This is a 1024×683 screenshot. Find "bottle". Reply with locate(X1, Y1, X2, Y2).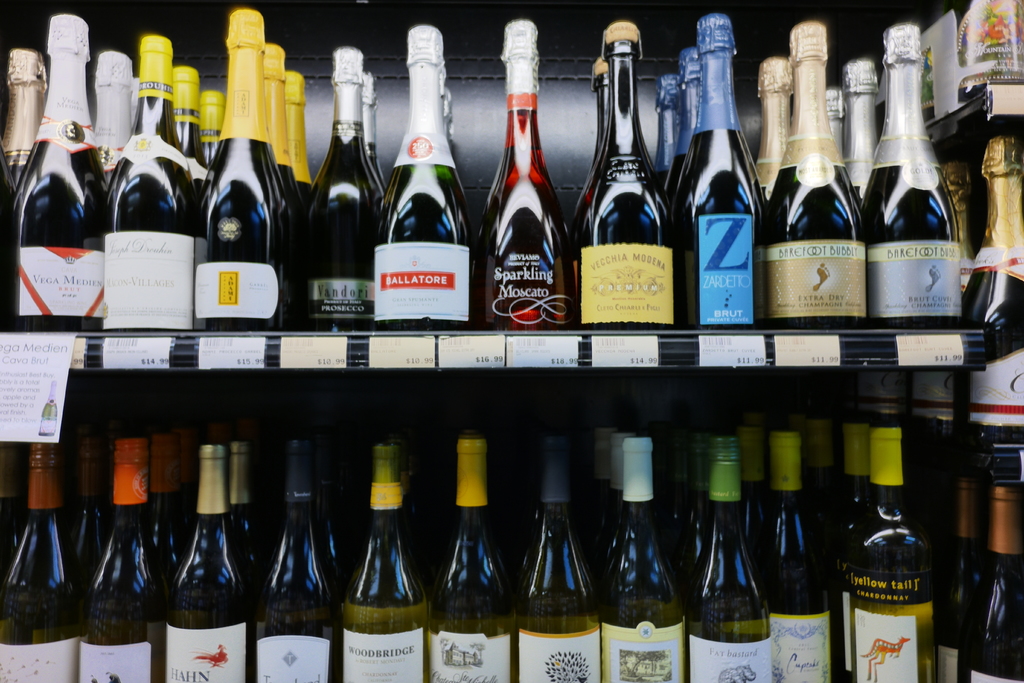
locate(0, 452, 19, 570).
